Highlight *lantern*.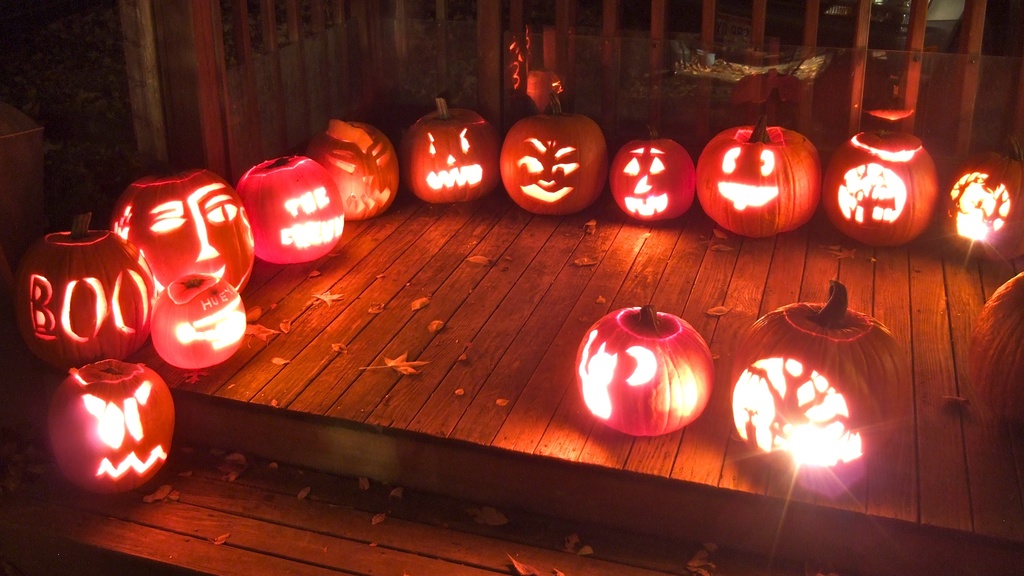
Highlighted region: {"left": 614, "top": 130, "right": 695, "bottom": 219}.
